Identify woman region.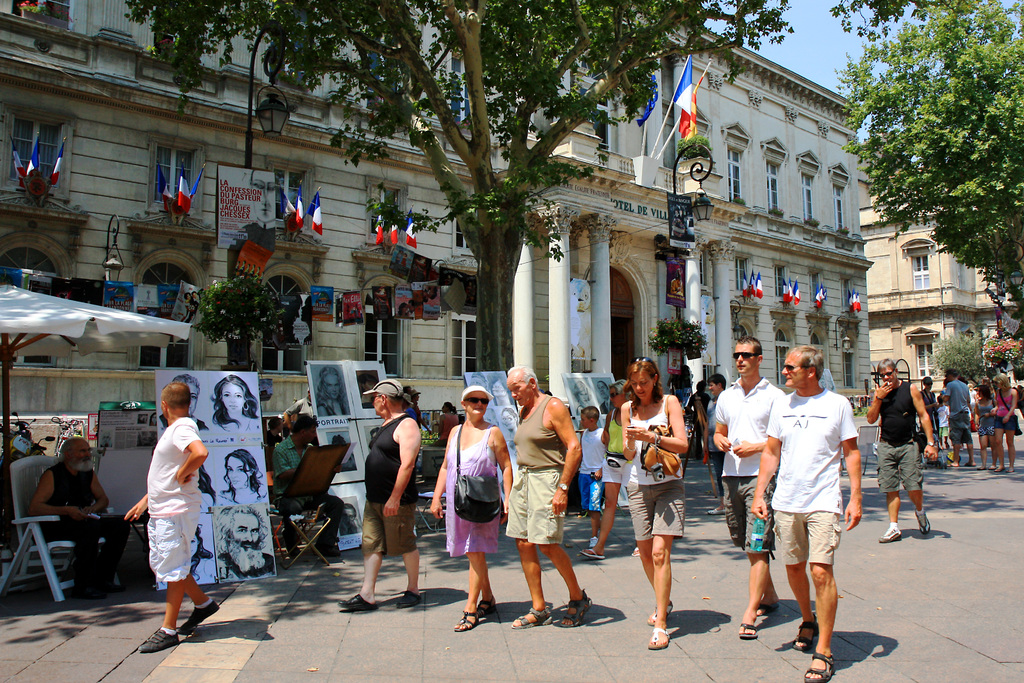
Region: (x1=965, y1=383, x2=990, y2=468).
